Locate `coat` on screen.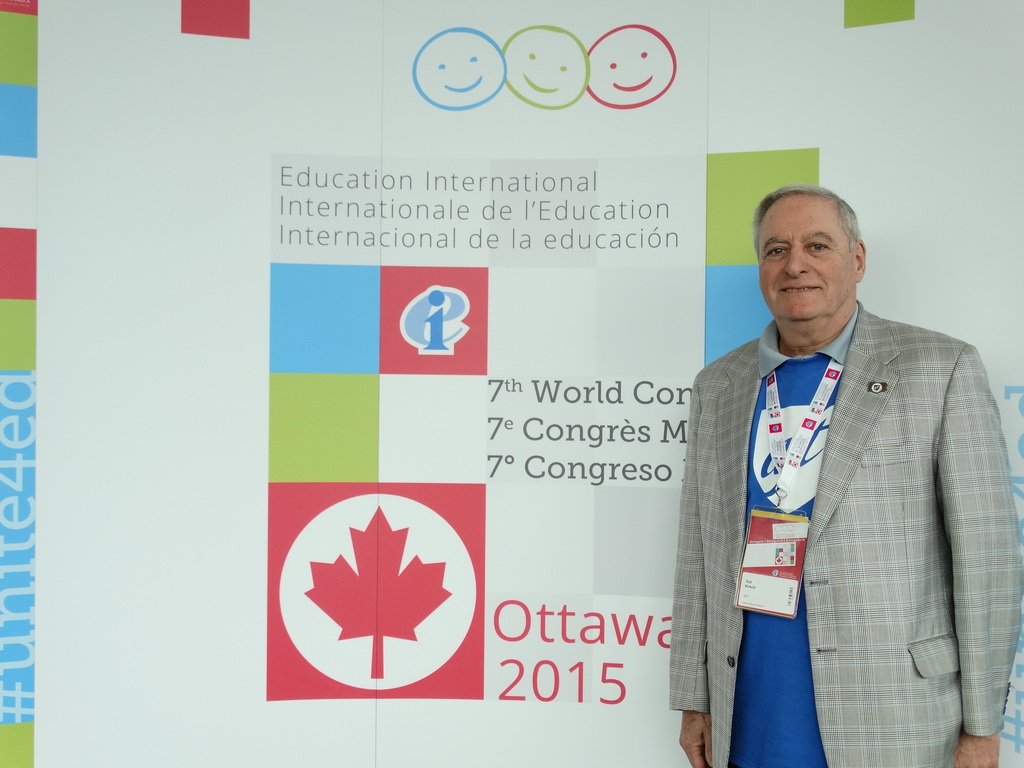
On screen at (677, 235, 1016, 767).
